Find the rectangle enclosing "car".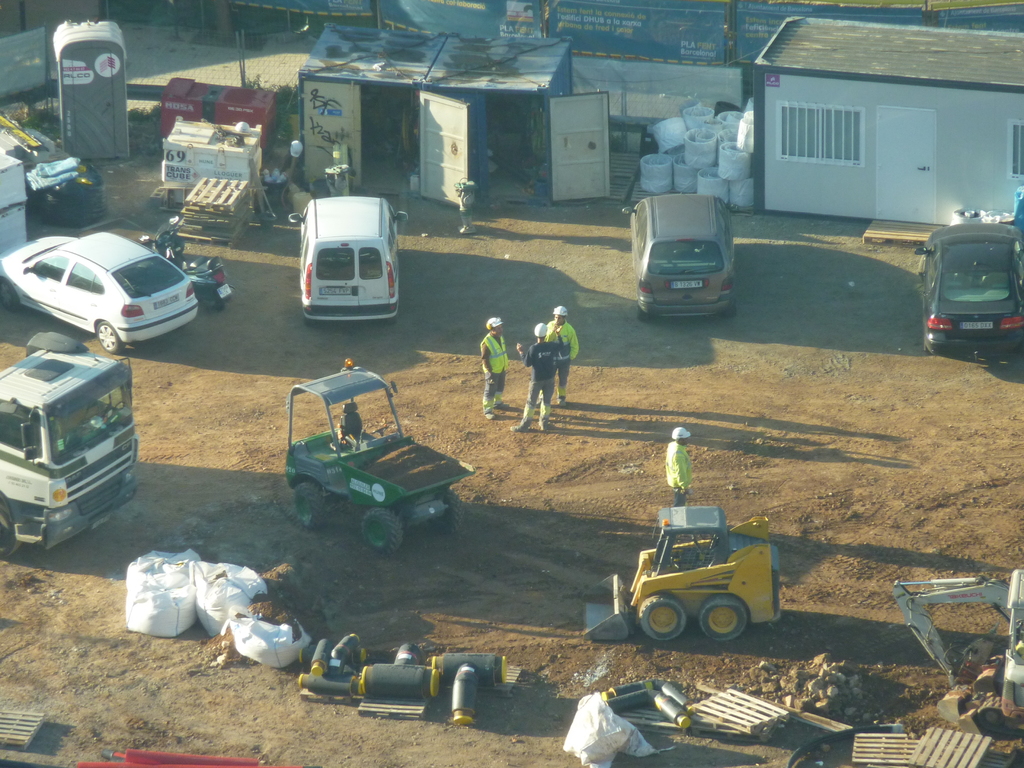
(0,228,196,358).
